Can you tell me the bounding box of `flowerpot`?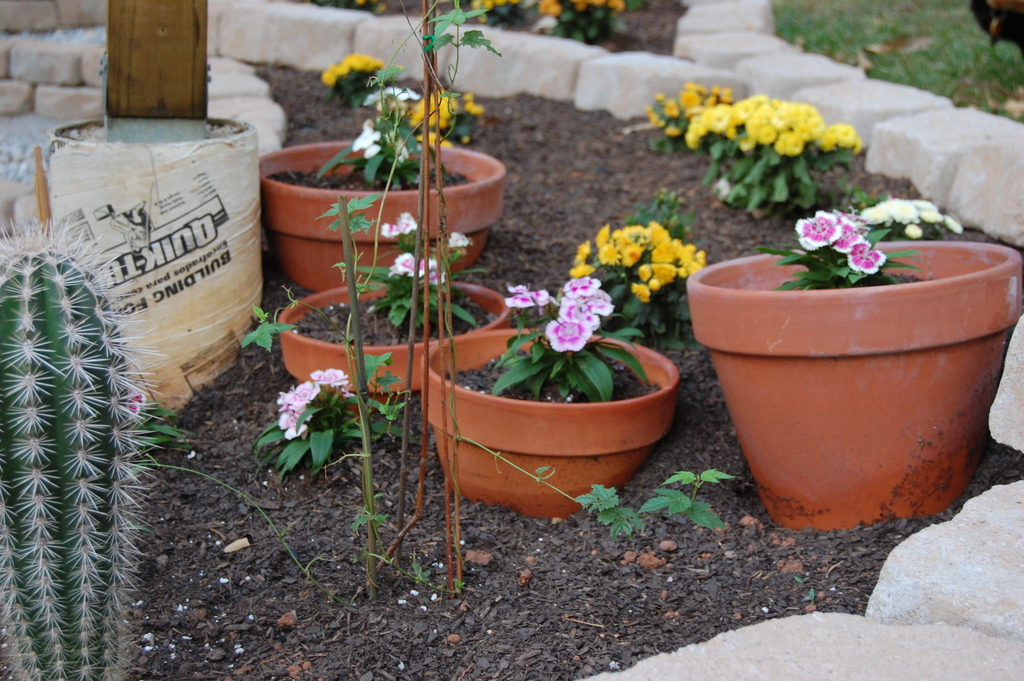
{"left": 255, "top": 135, "right": 504, "bottom": 293}.
